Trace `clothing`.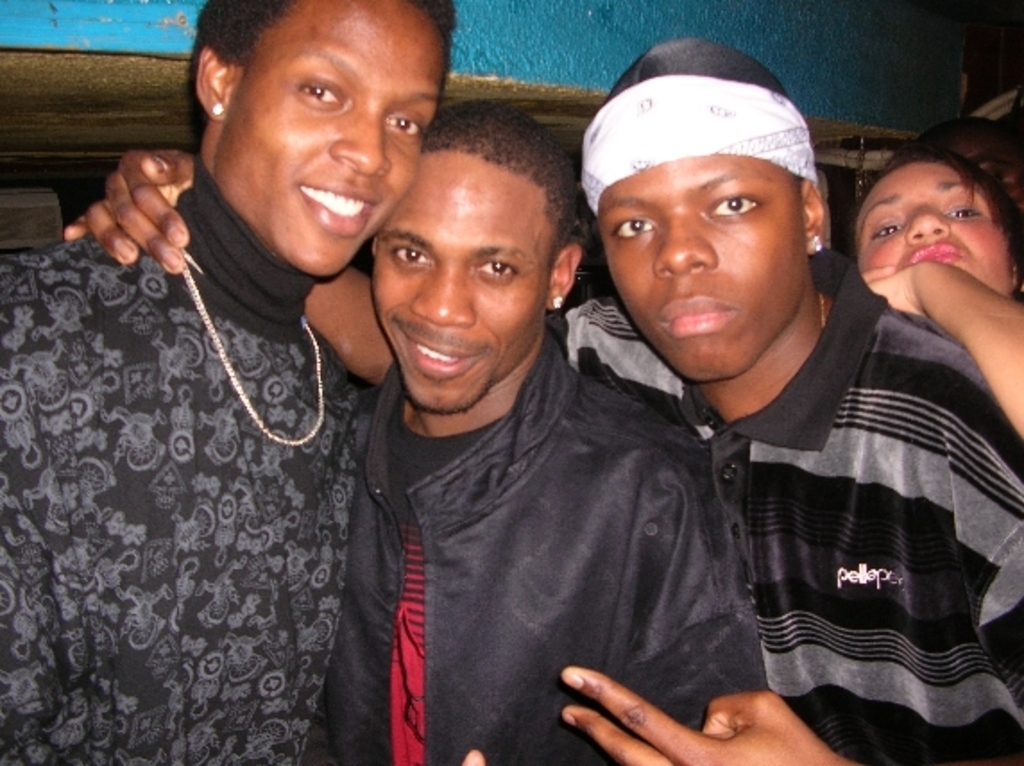
Traced to detection(560, 249, 1022, 764).
